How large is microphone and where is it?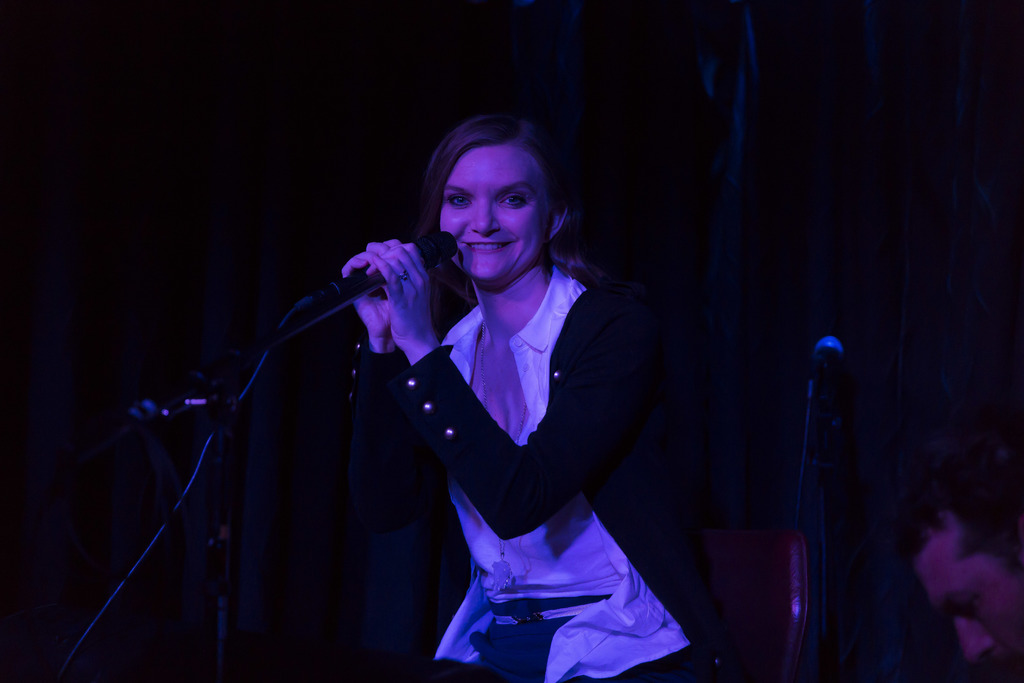
Bounding box: <box>808,320,846,422</box>.
